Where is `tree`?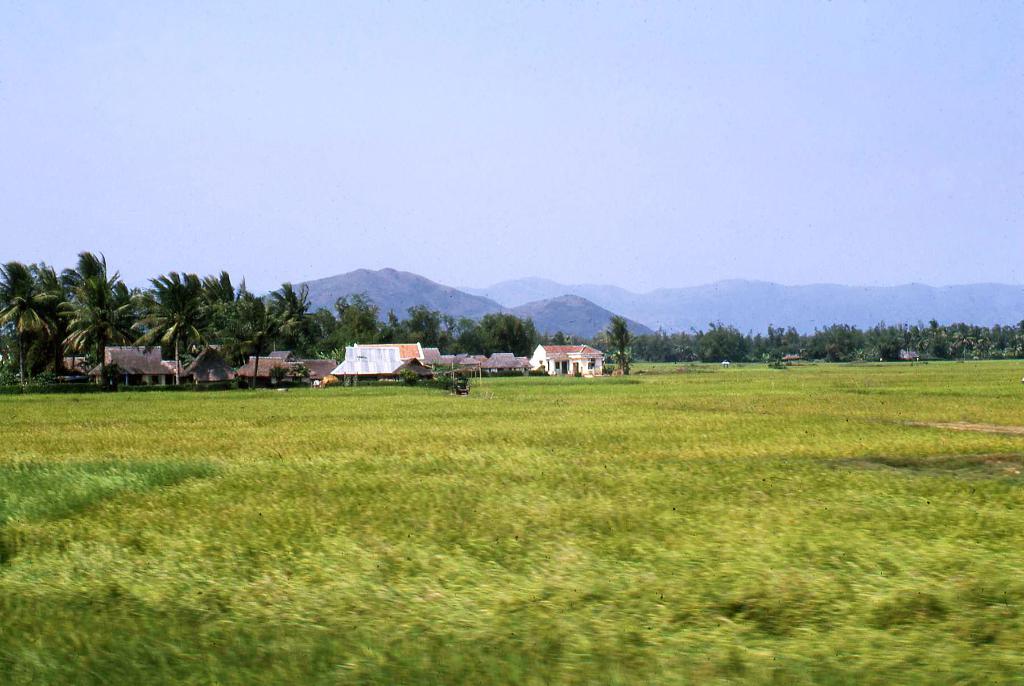
[0,284,35,380].
